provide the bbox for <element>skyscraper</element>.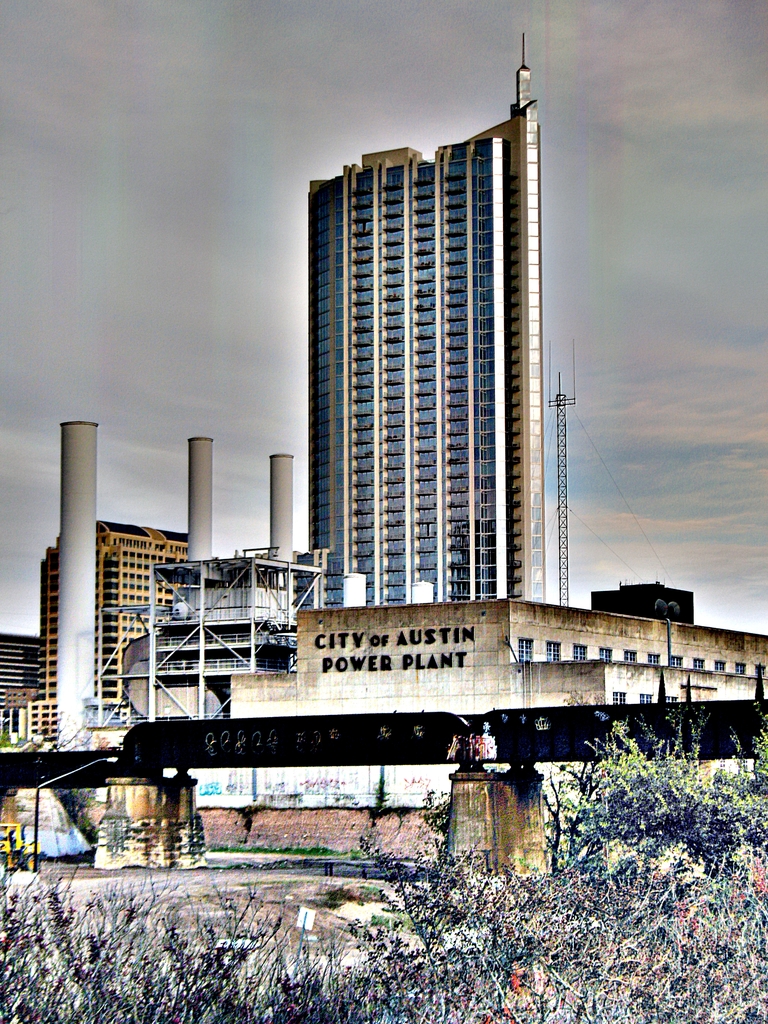
5:508:194:744.
